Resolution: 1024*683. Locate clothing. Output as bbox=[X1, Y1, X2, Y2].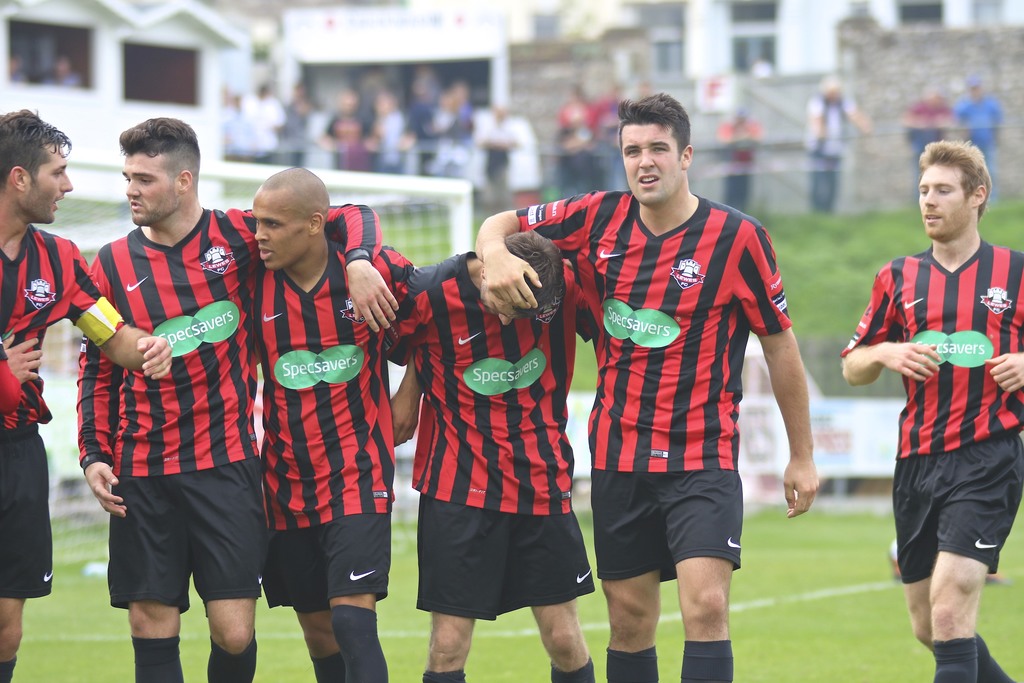
bbox=[0, 218, 126, 601].
